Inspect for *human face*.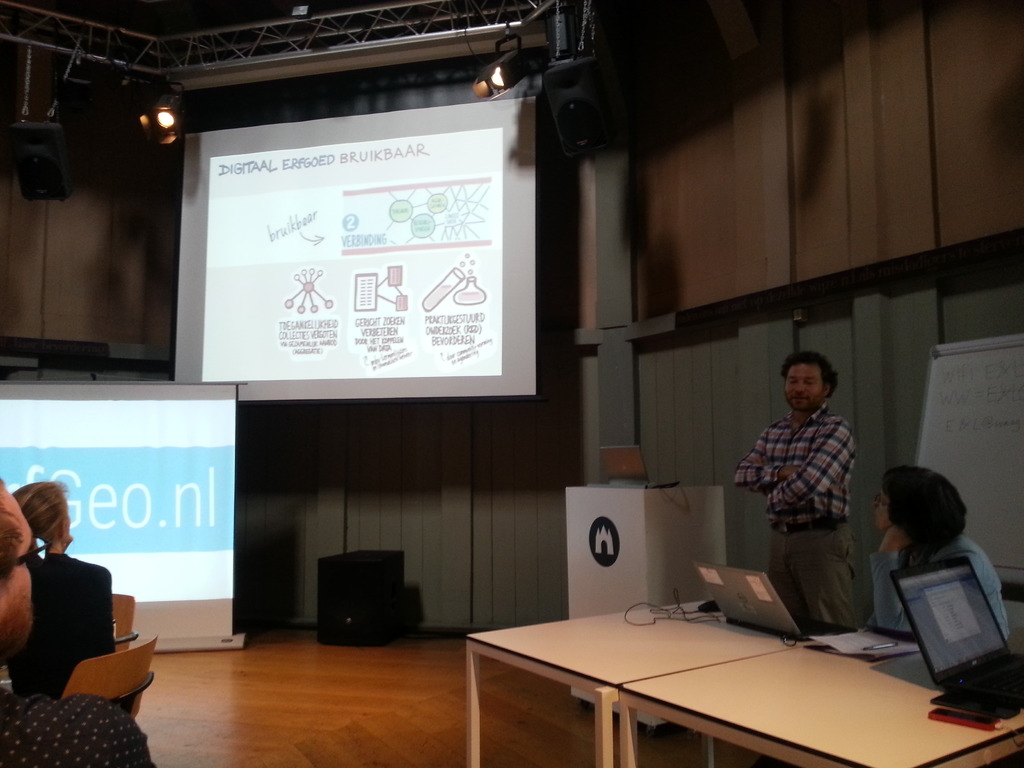
Inspection: x1=783, y1=362, x2=825, y2=415.
